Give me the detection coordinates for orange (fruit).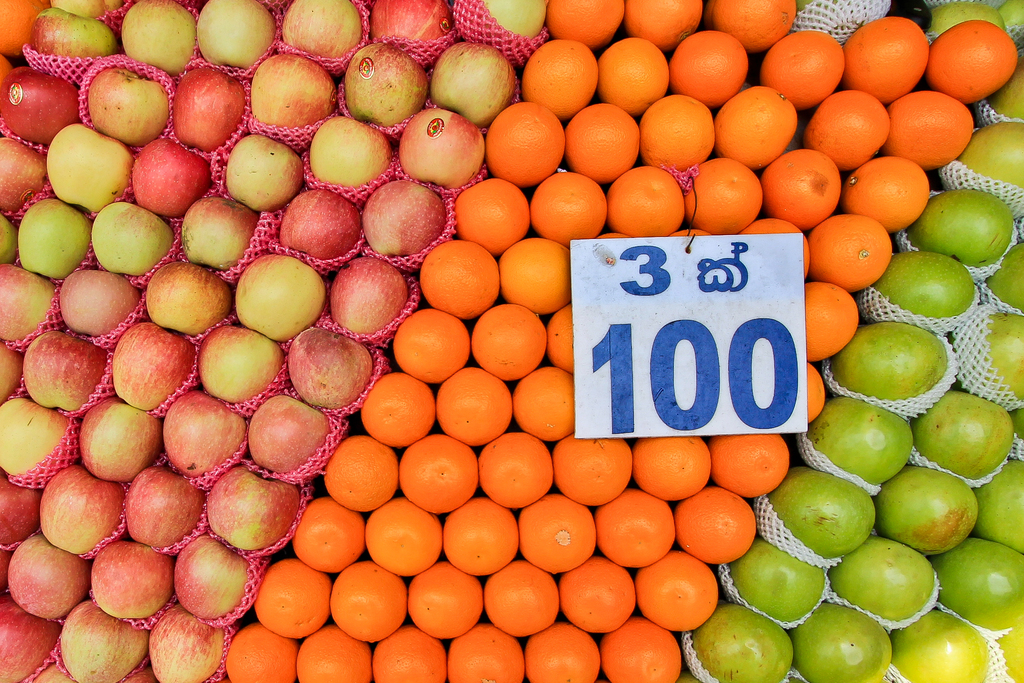
764:28:841:106.
